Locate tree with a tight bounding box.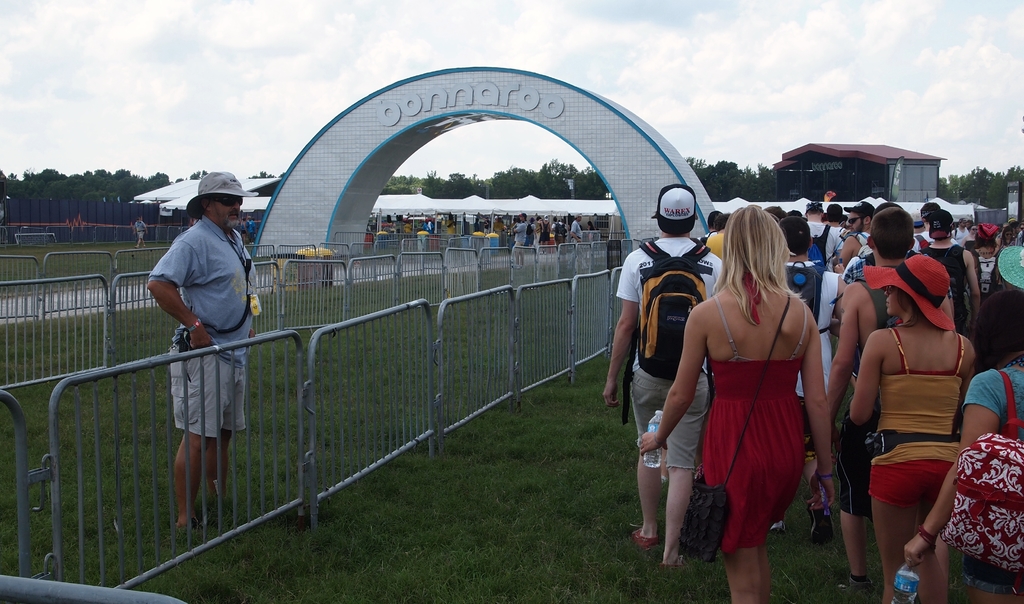
(84, 166, 137, 200).
